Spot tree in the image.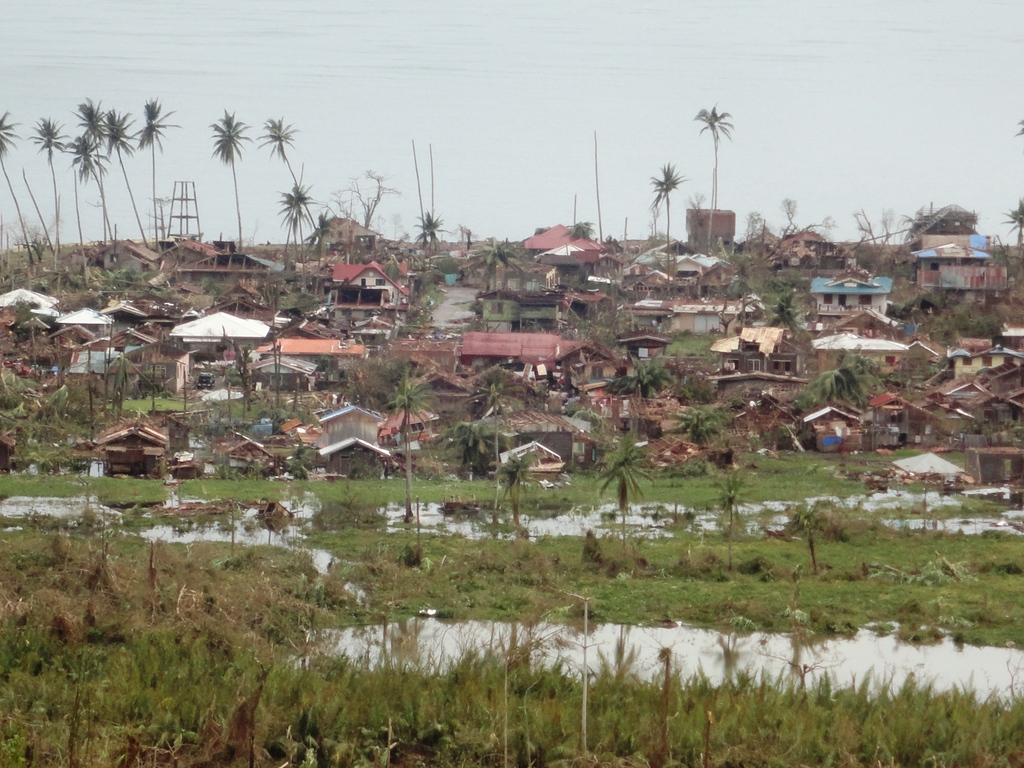
tree found at BBox(992, 191, 1023, 249).
